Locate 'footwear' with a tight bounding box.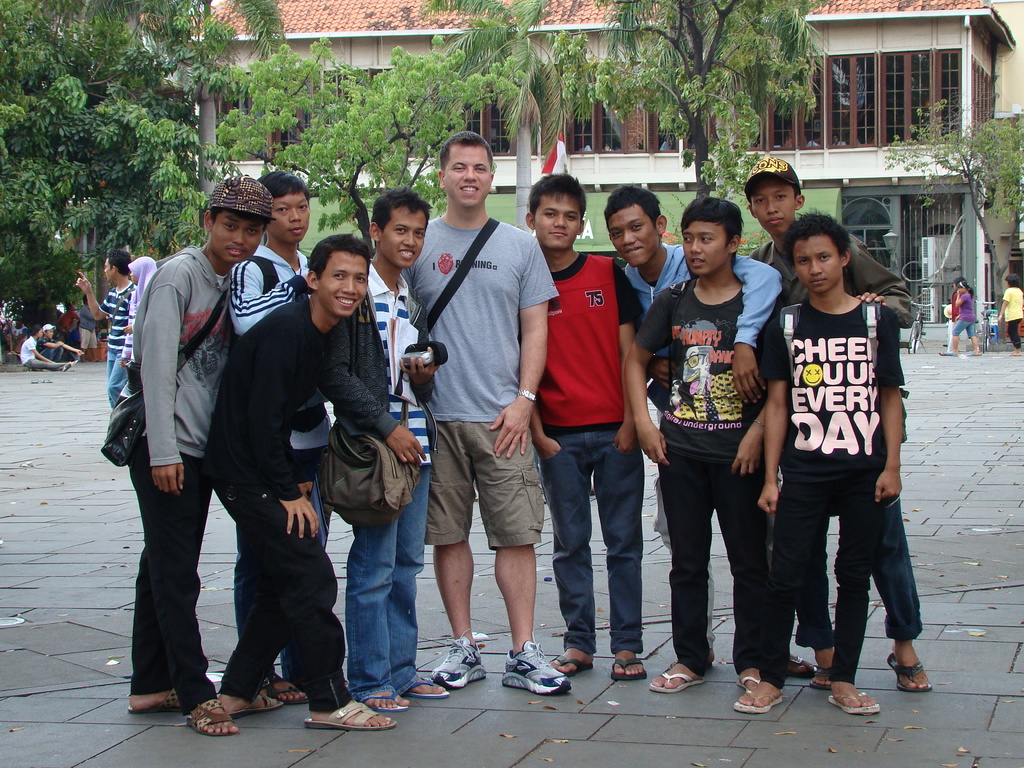
locate(731, 679, 793, 715).
